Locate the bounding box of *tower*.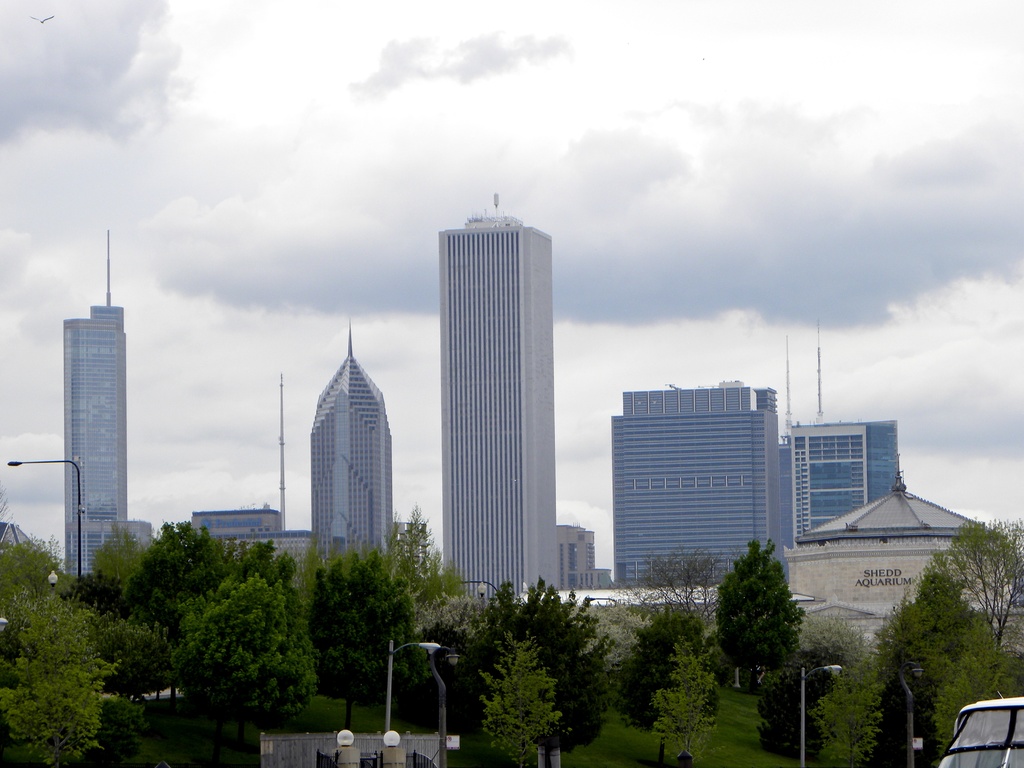
Bounding box: left=554, top=524, right=596, bottom=593.
